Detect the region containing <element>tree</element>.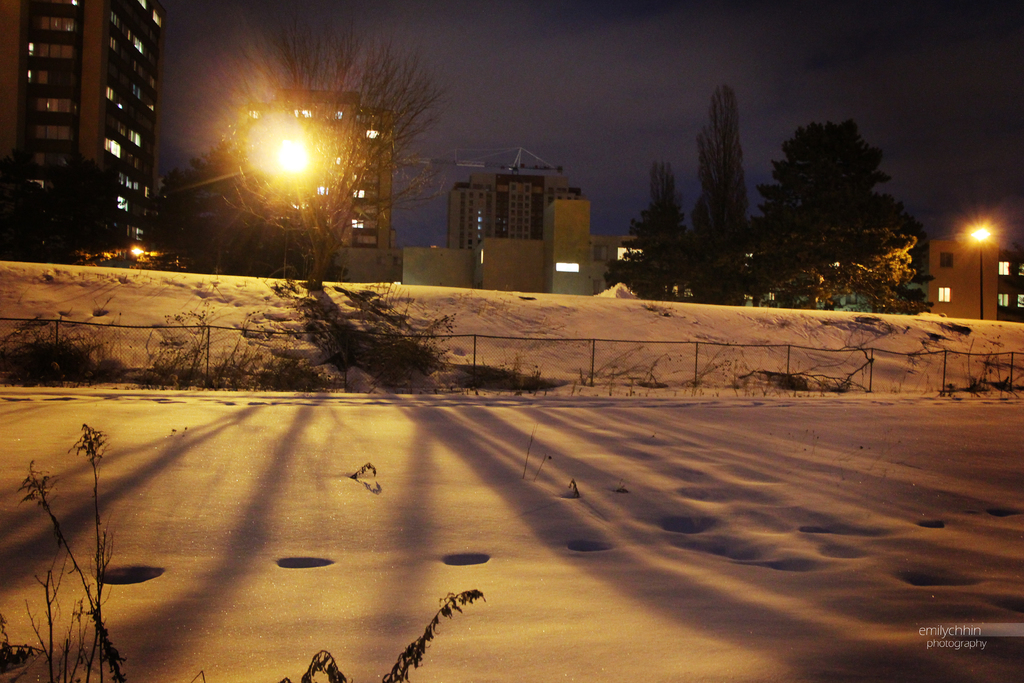
0,150,51,263.
